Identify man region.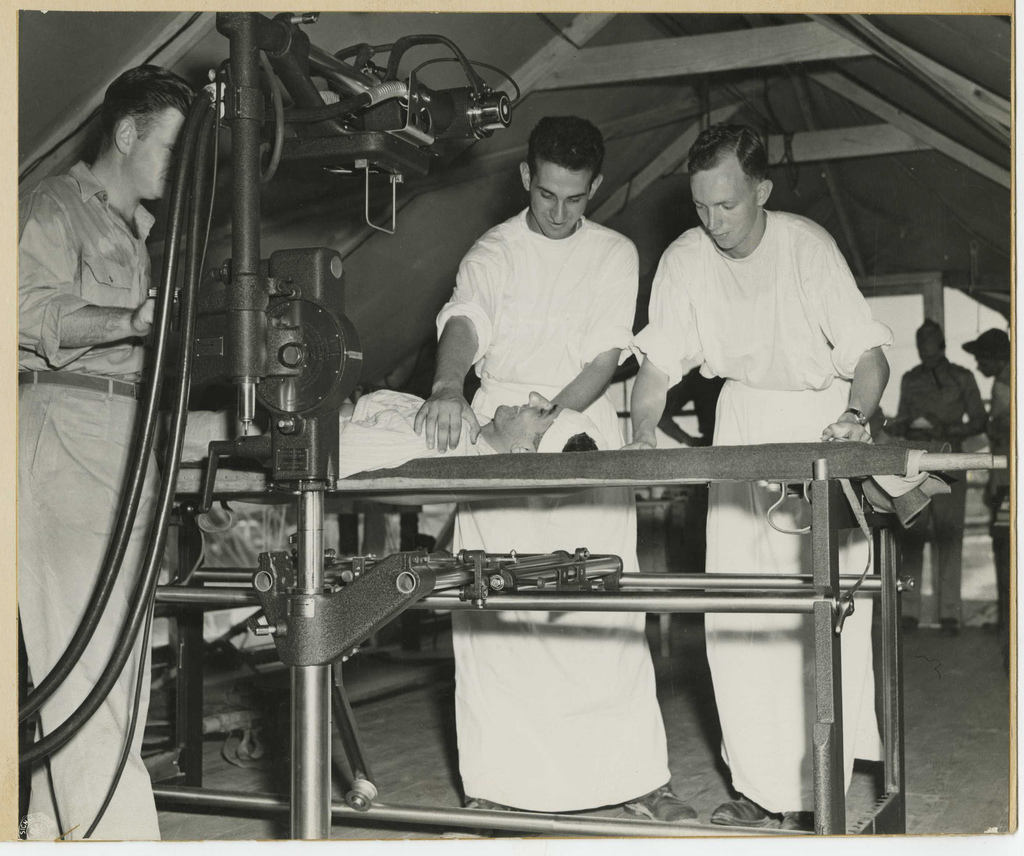
Region: (623,131,906,837).
